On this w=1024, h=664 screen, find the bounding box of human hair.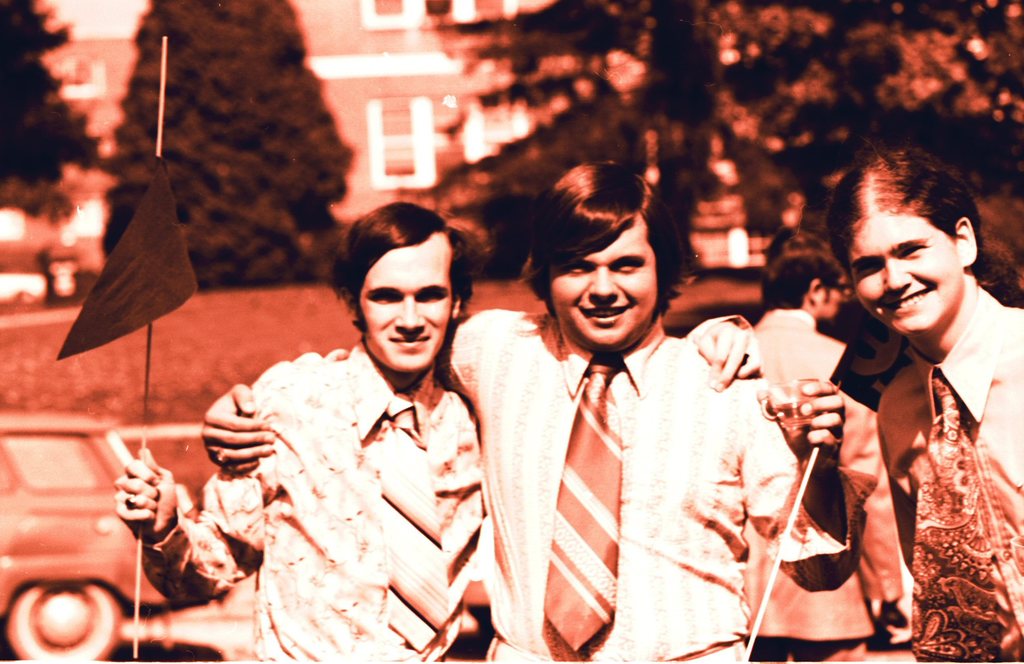
Bounding box: (763, 226, 838, 312).
